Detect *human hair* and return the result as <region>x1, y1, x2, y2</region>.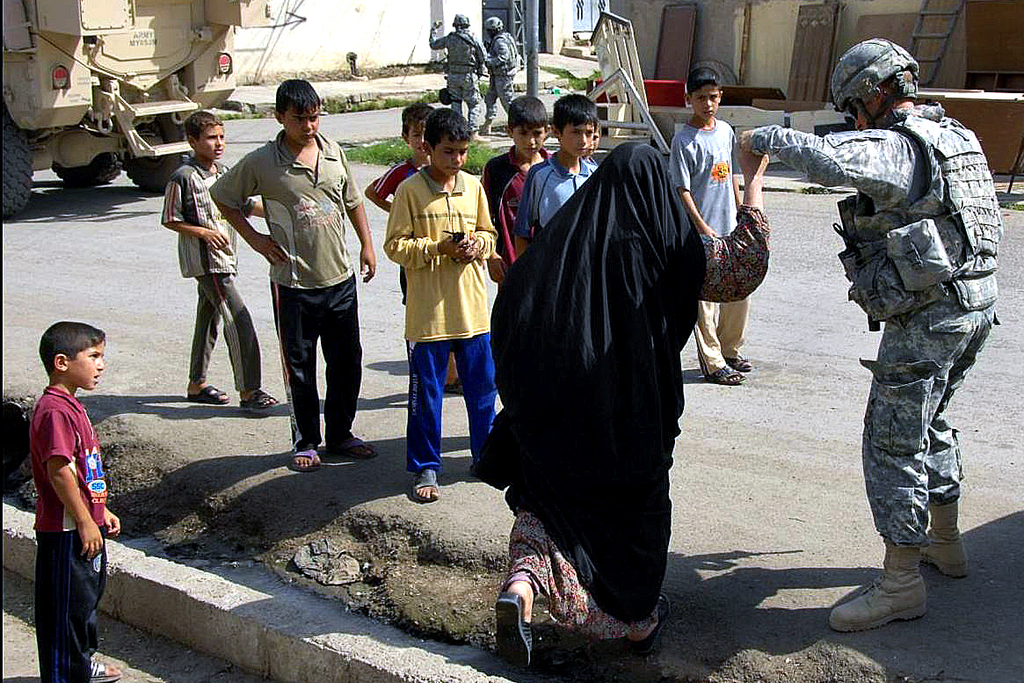
<region>509, 95, 548, 130</region>.
